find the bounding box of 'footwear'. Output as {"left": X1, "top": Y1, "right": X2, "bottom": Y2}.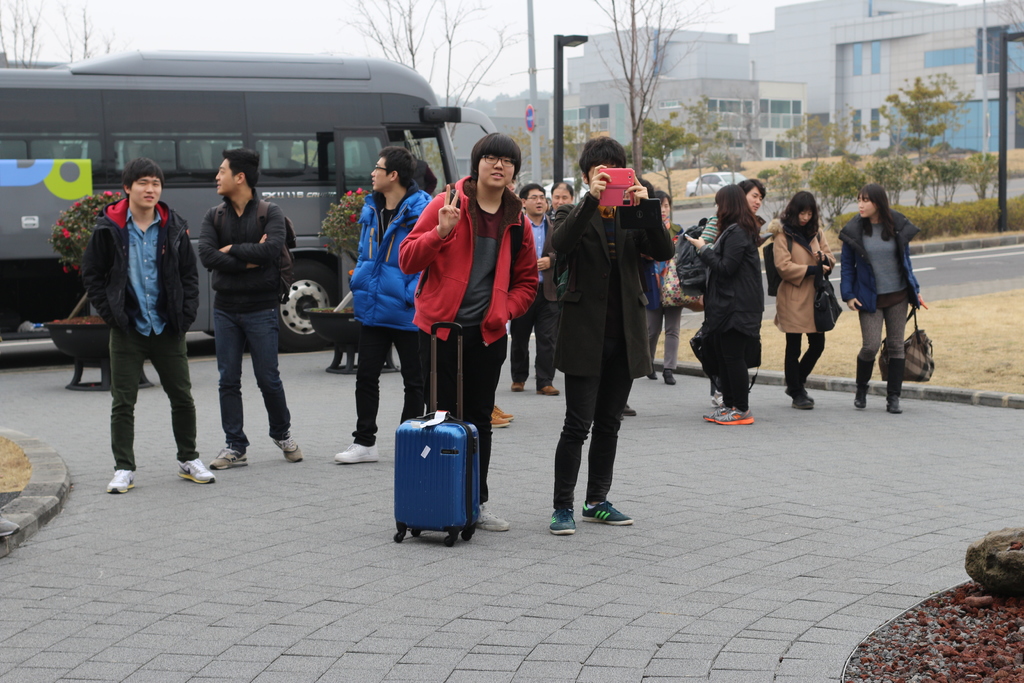
{"left": 182, "top": 458, "right": 212, "bottom": 486}.
